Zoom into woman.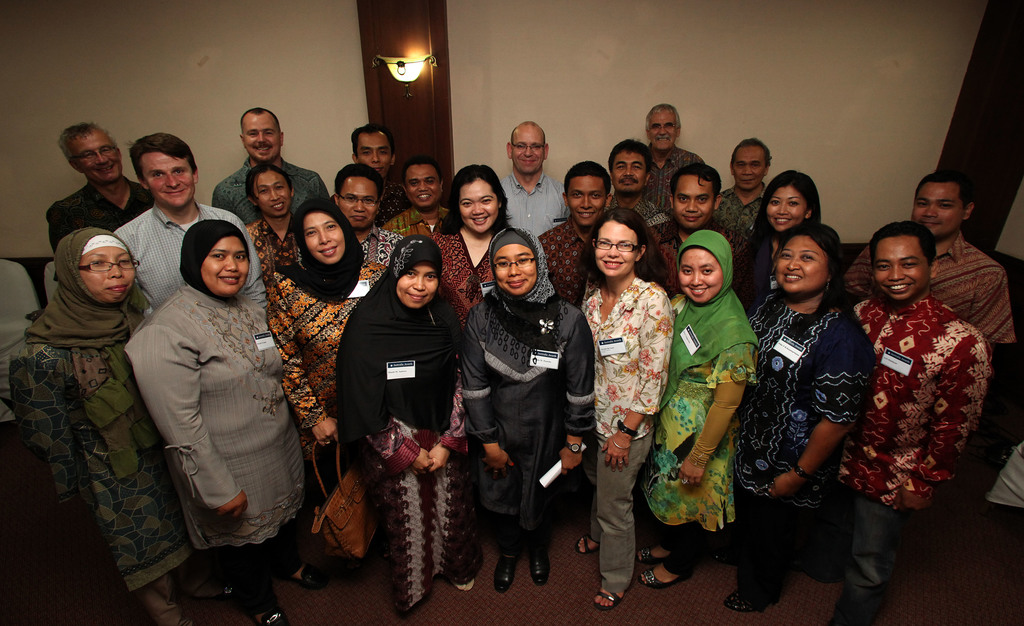
Zoom target: <bbox>729, 221, 880, 612</bbox>.
